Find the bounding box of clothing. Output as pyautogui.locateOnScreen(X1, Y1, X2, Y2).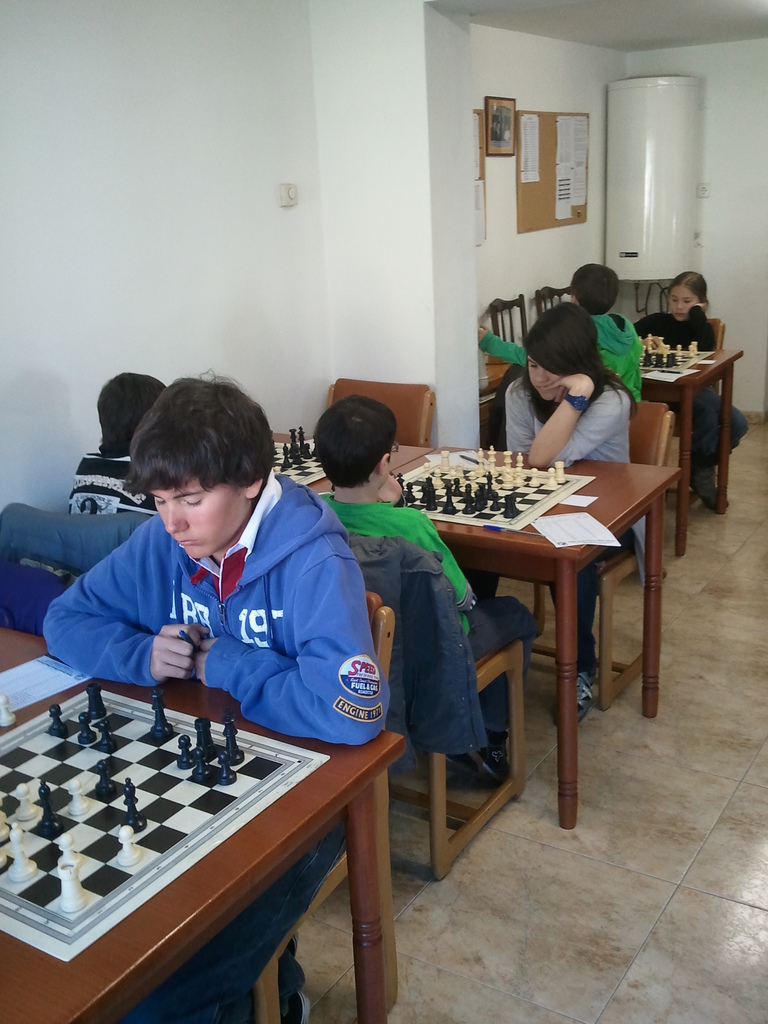
pyautogui.locateOnScreen(636, 308, 739, 471).
